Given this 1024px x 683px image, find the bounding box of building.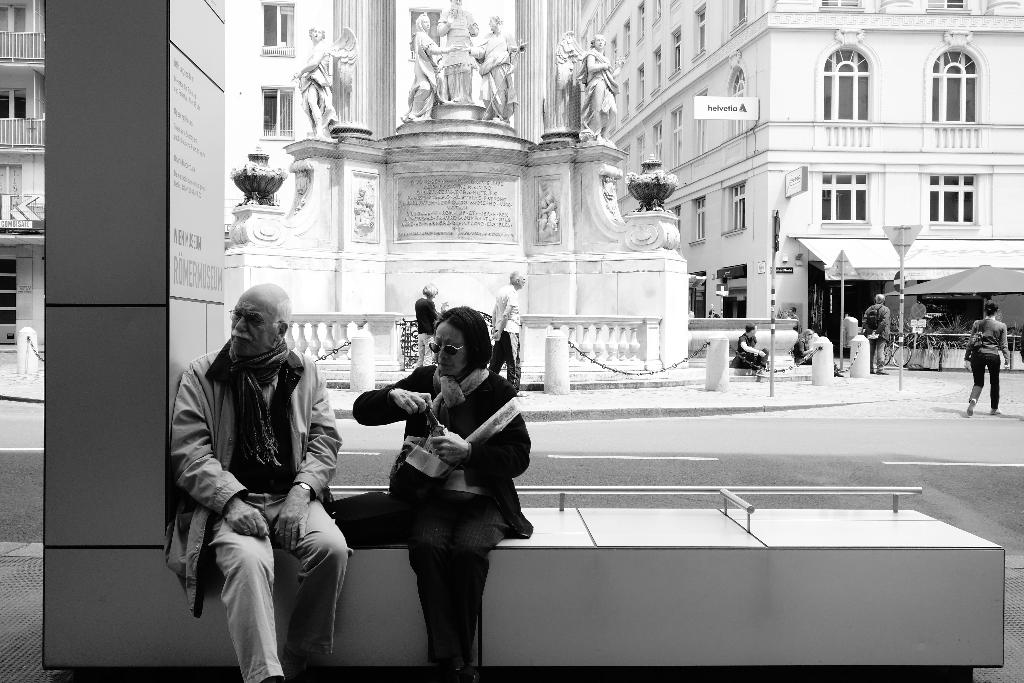
x1=0 y1=4 x2=363 y2=372.
